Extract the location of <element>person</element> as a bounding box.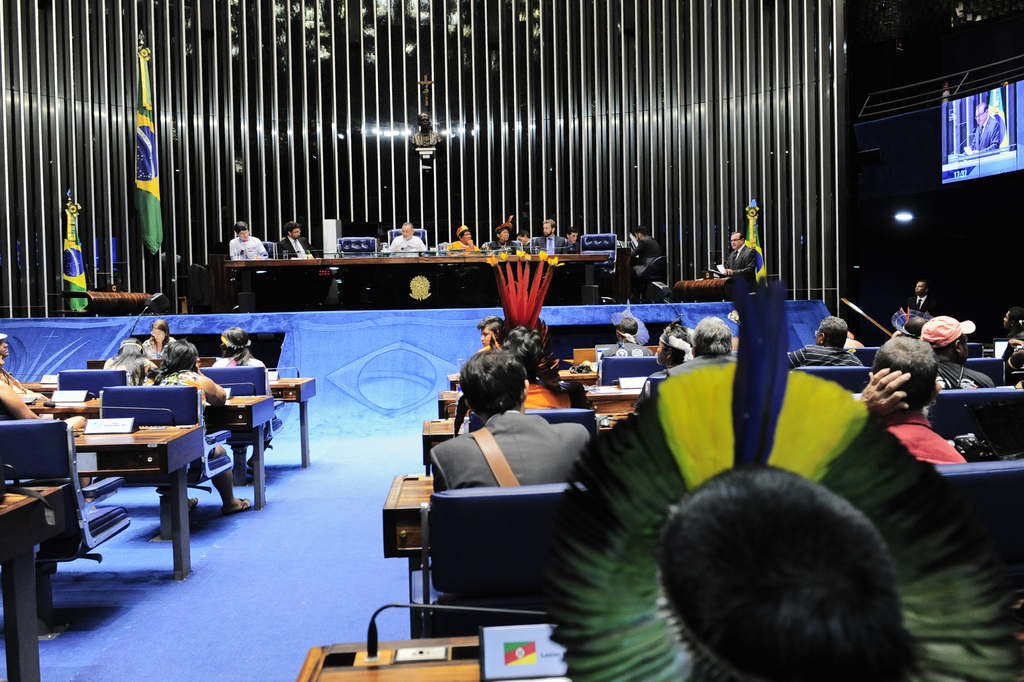
Rect(486, 221, 518, 254).
